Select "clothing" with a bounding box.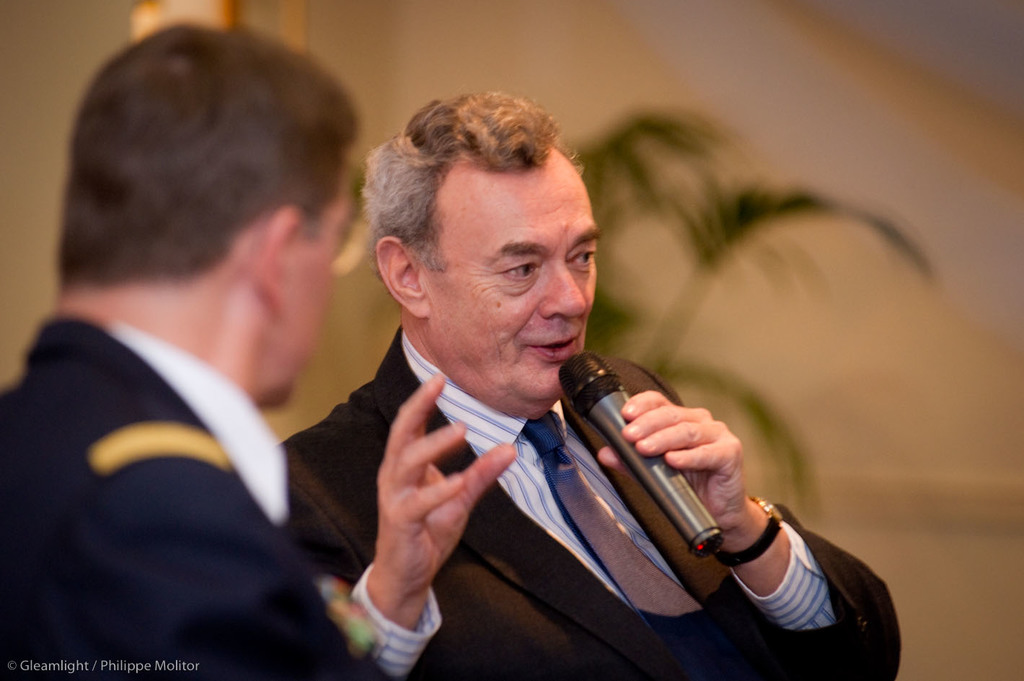
pyautogui.locateOnScreen(0, 319, 368, 680).
